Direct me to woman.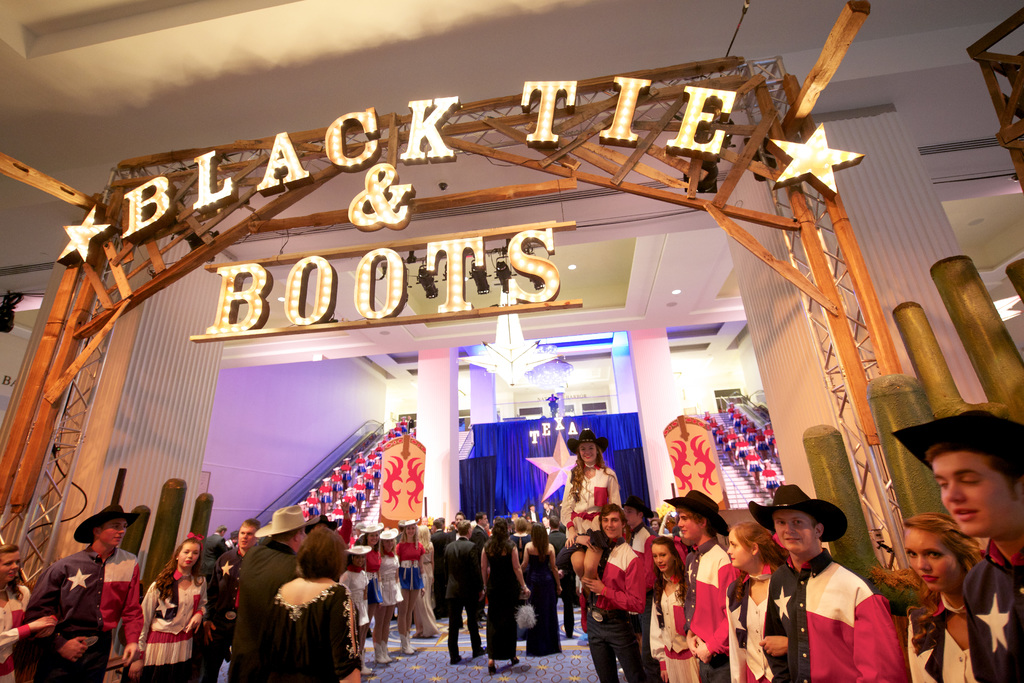
Direction: (266, 523, 363, 682).
